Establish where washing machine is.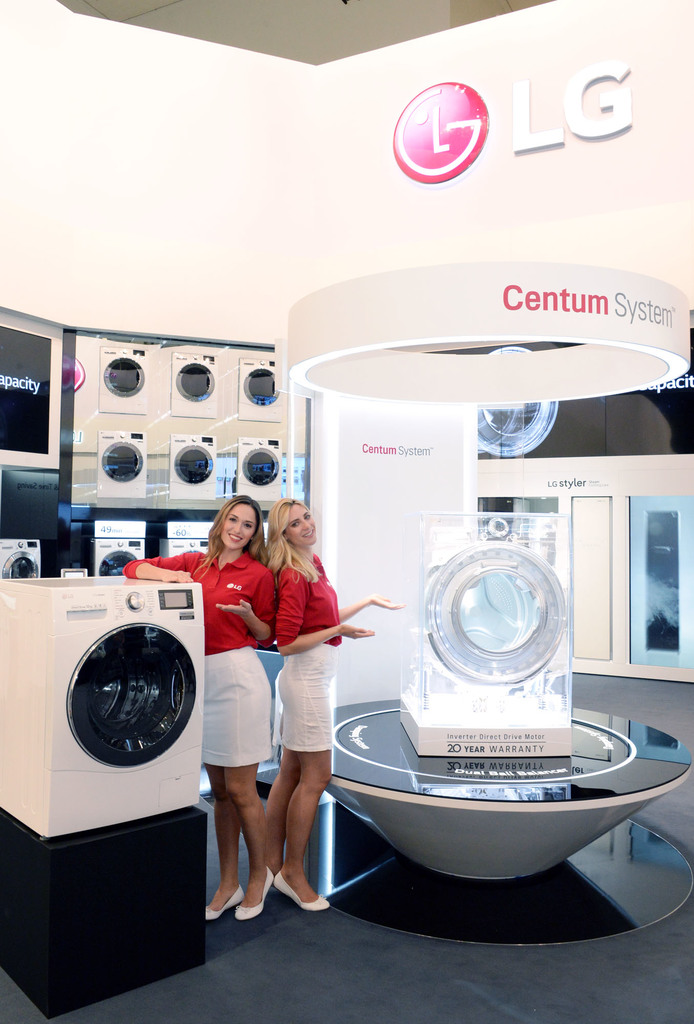
Established at [161, 348, 219, 426].
